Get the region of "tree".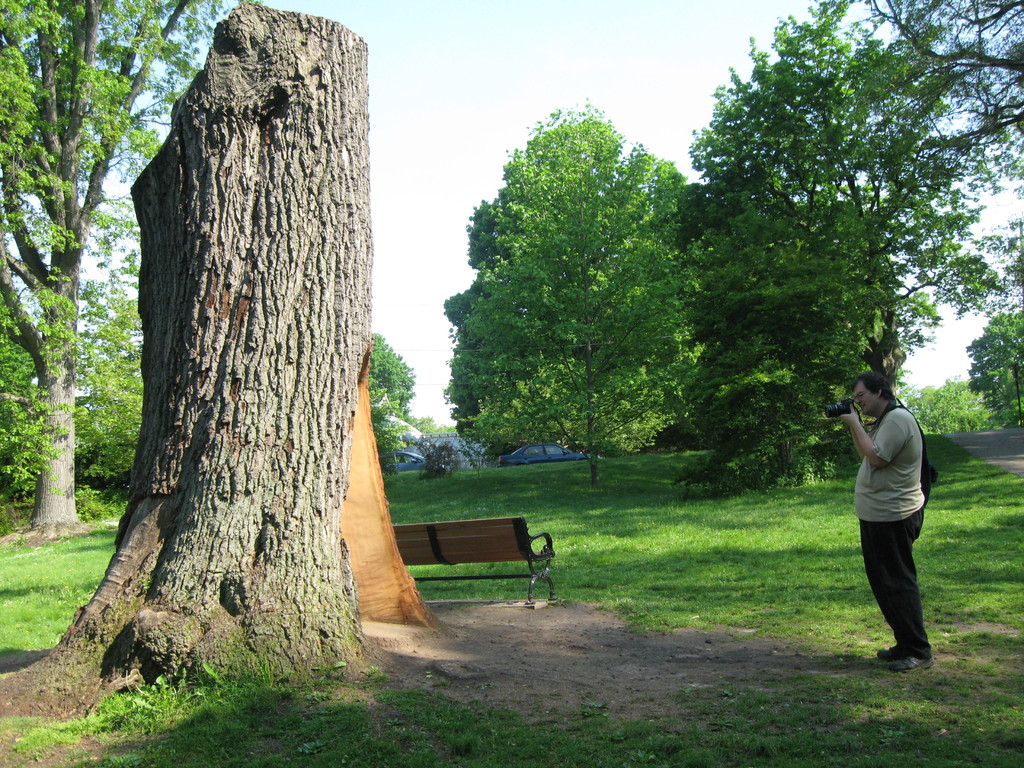
684, 177, 890, 491.
